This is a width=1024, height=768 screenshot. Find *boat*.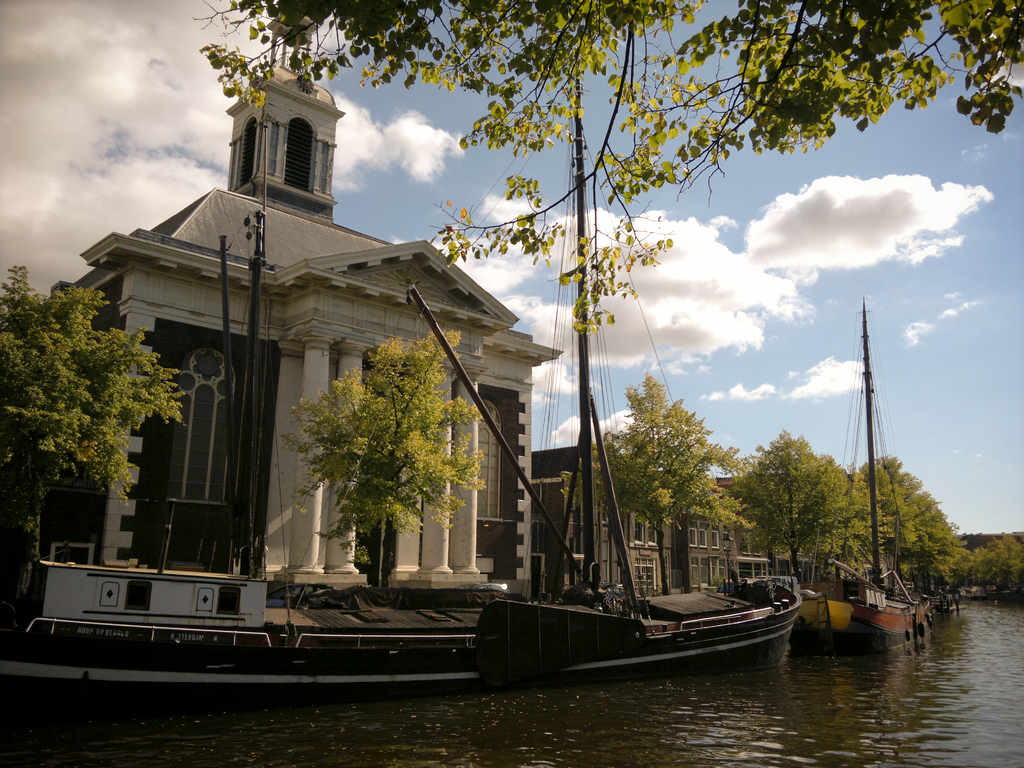
Bounding box: (x1=0, y1=124, x2=476, y2=724).
